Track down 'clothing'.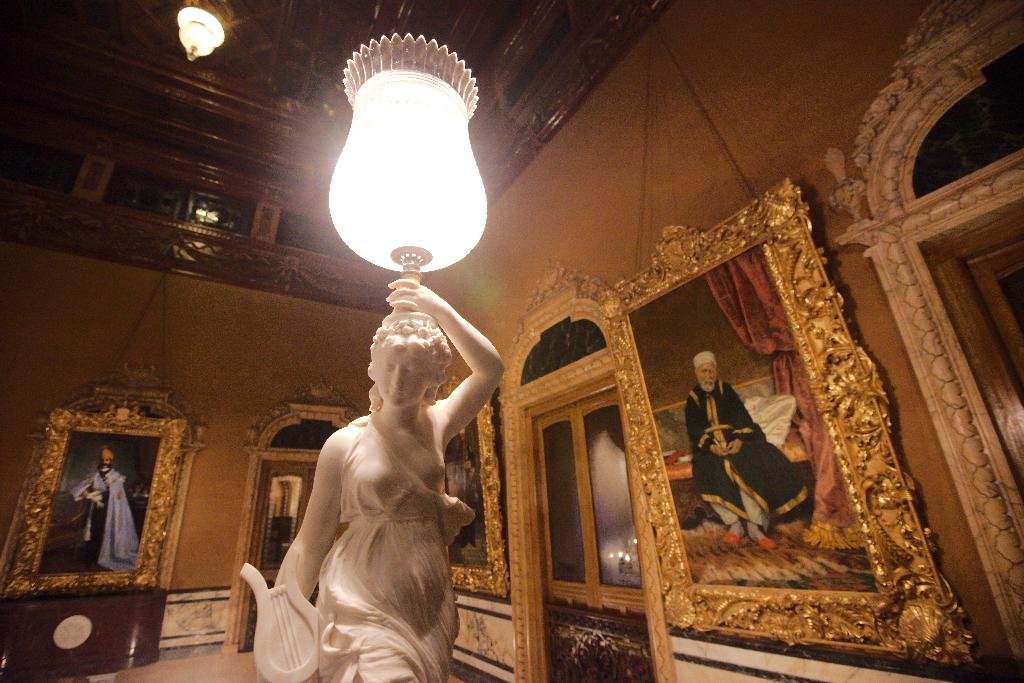
Tracked to 68,464,138,572.
